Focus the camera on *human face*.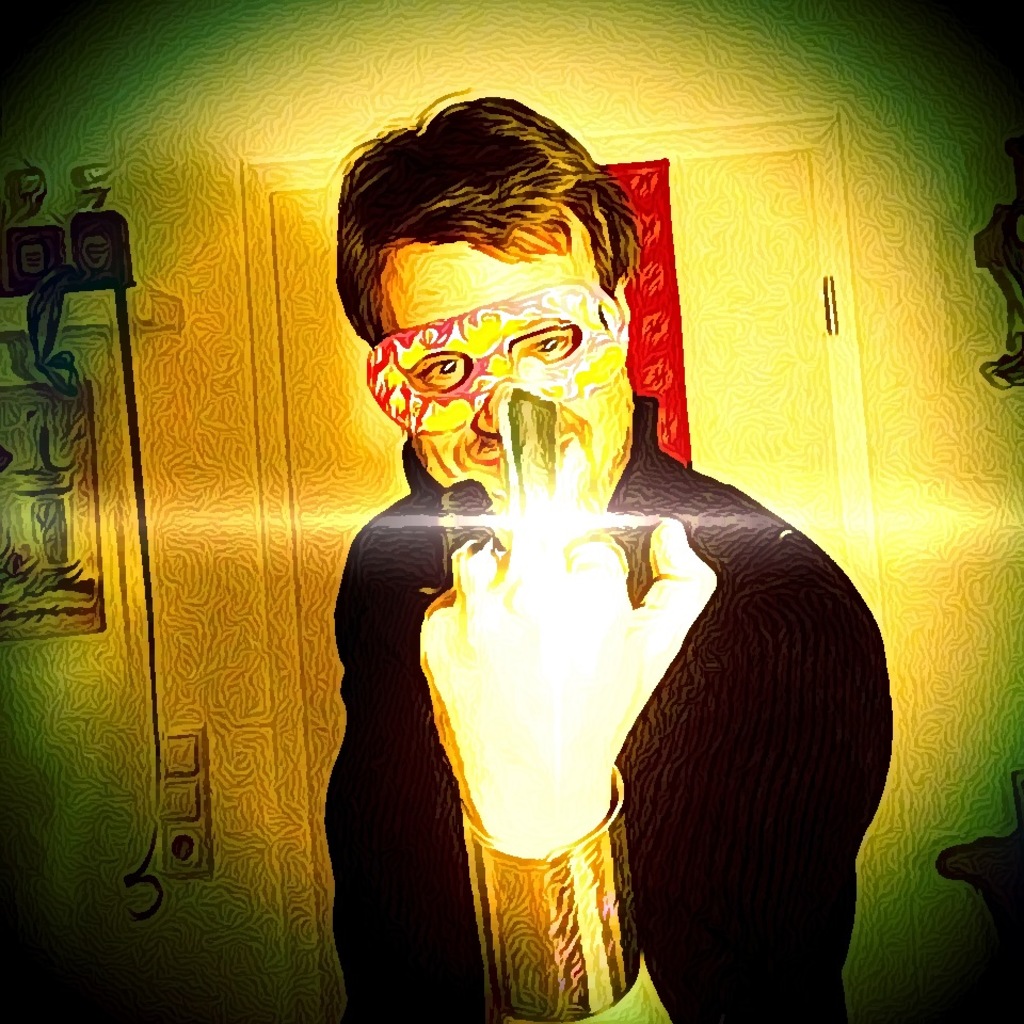
Focus region: (left=375, top=205, right=635, bottom=528).
